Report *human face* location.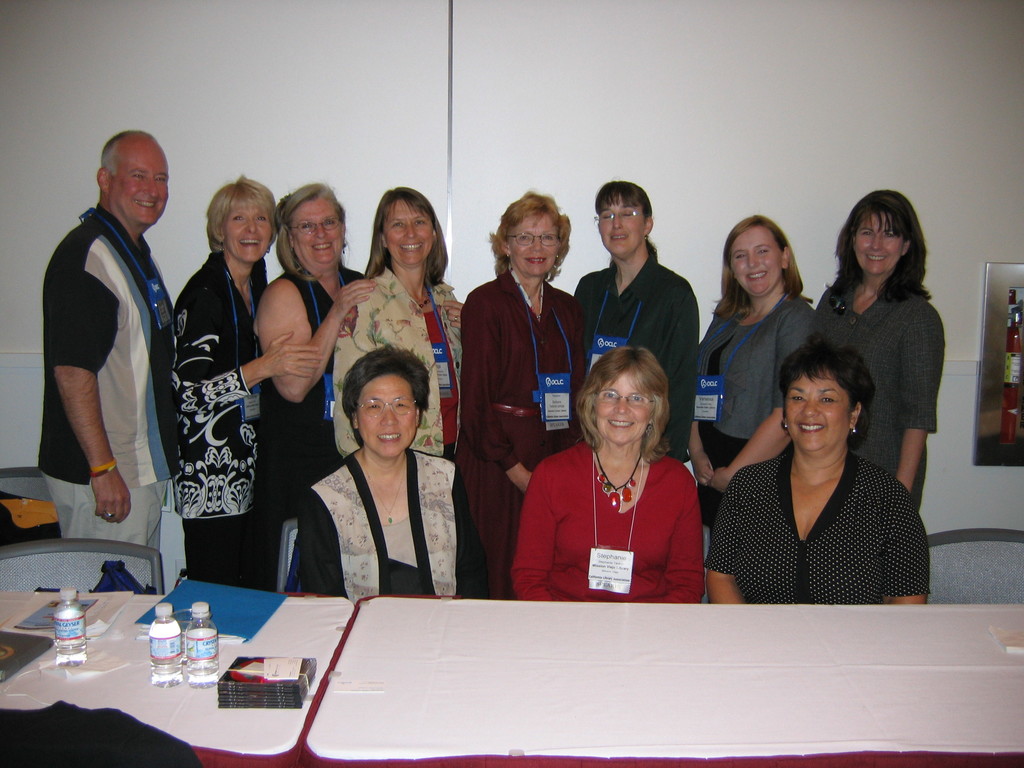
Report: box=[599, 193, 641, 259].
